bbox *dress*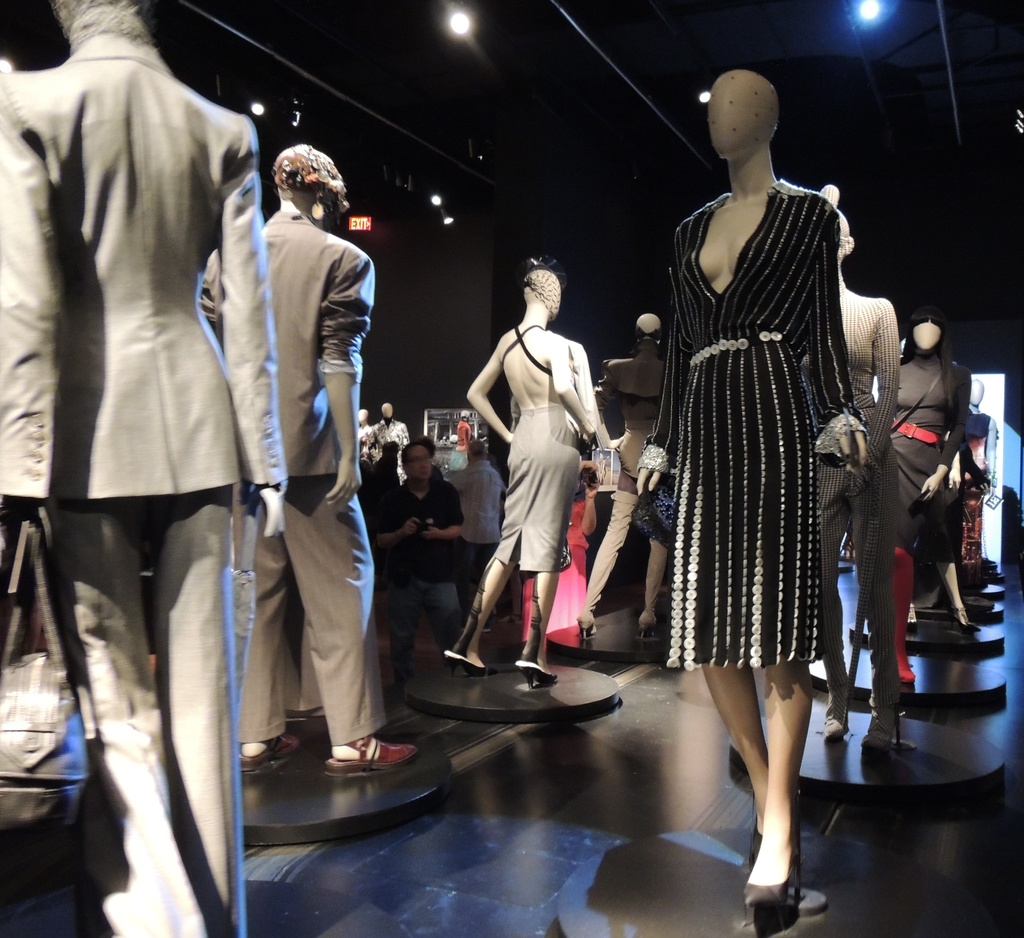
(826, 273, 904, 599)
